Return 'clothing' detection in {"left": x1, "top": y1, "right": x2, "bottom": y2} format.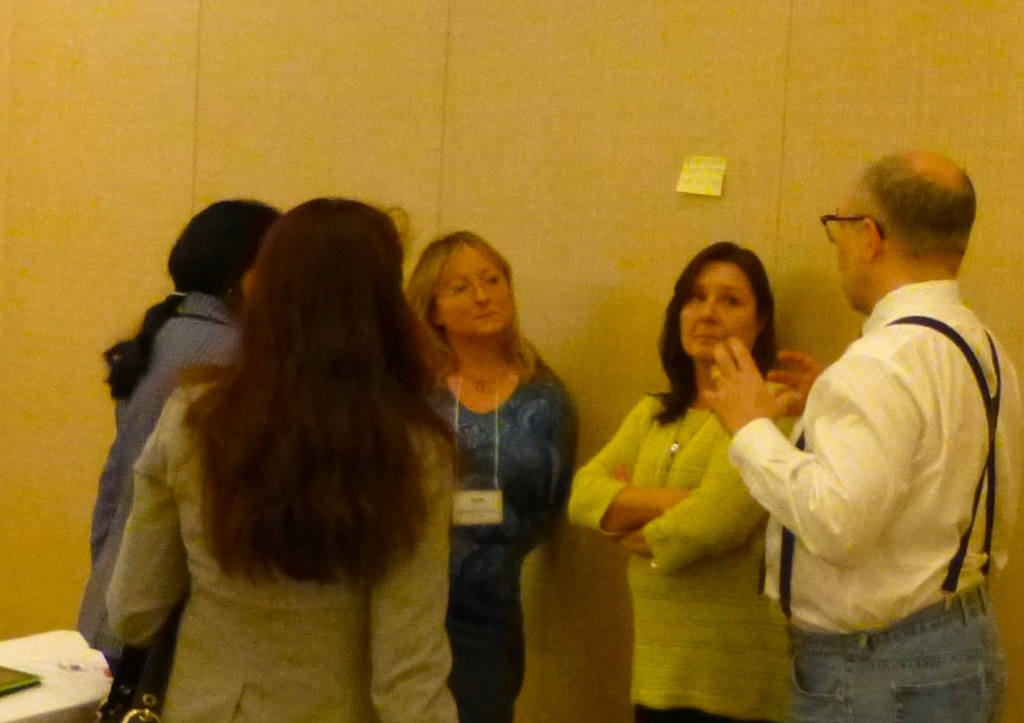
{"left": 720, "top": 281, "right": 1007, "bottom": 717}.
